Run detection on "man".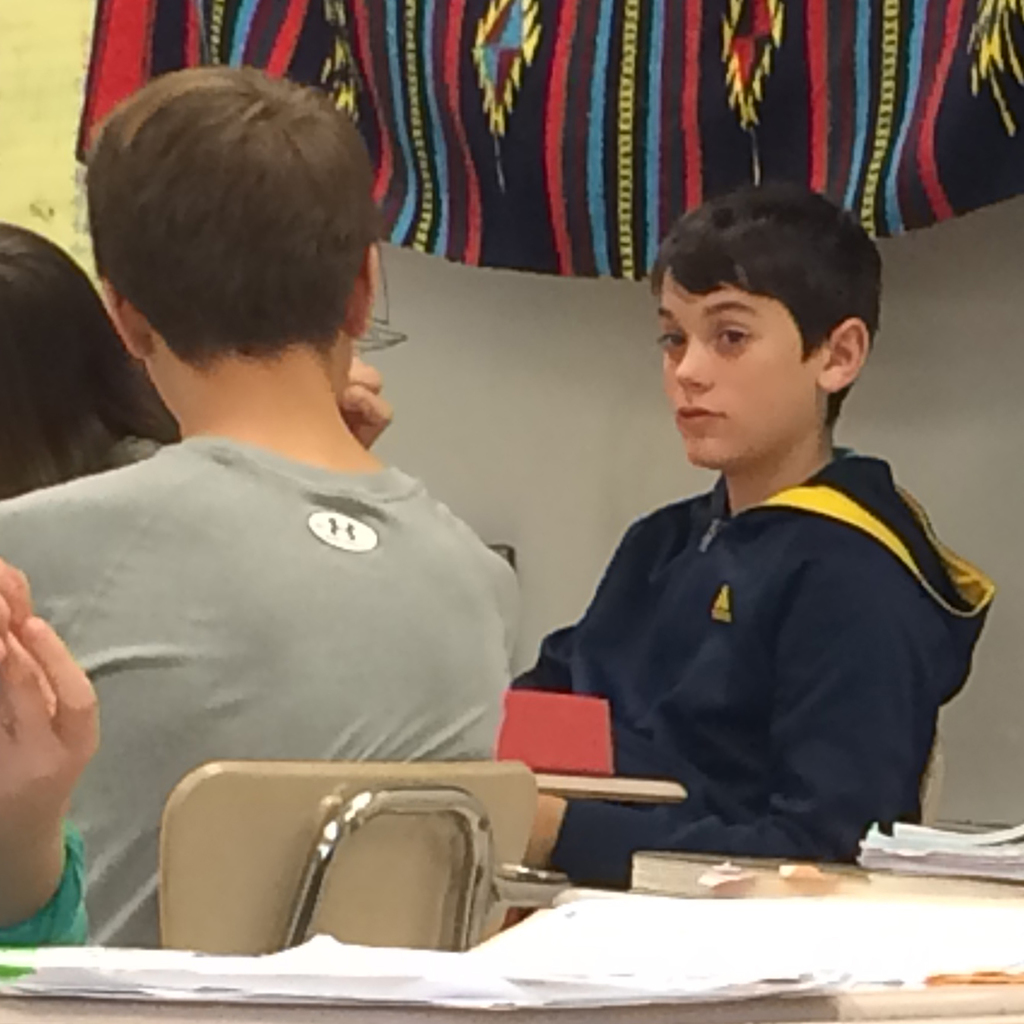
Result: pyautogui.locateOnScreen(25, 86, 594, 910).
